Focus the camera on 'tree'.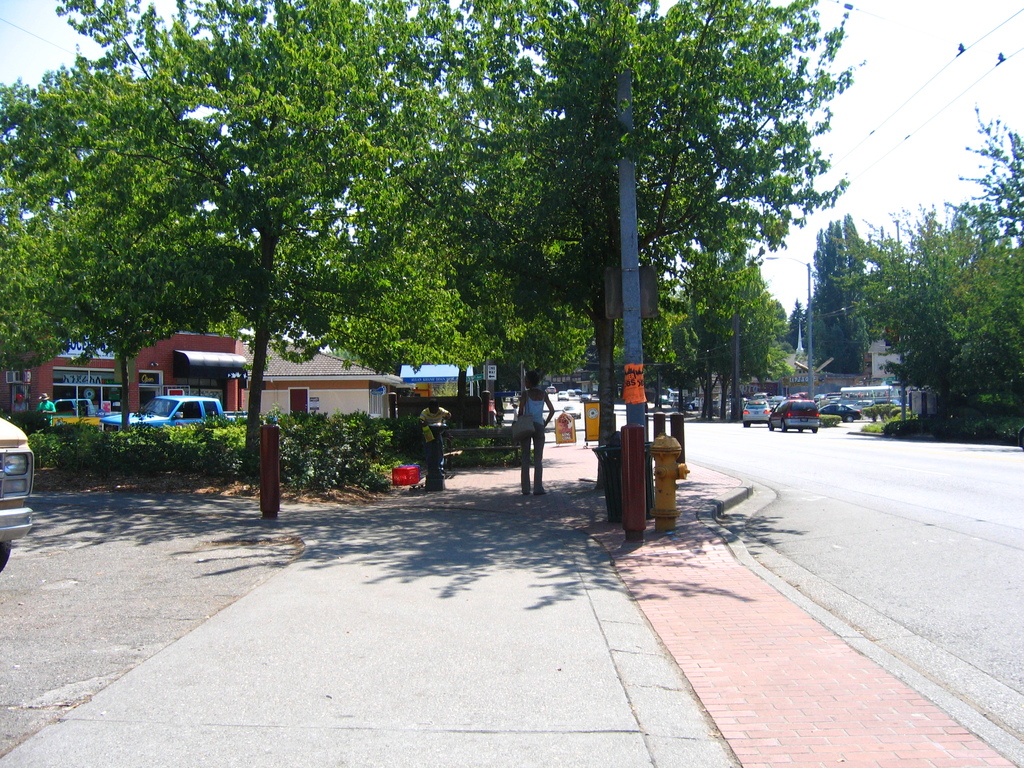
Focus region: 886, 99, 1023, 447.
